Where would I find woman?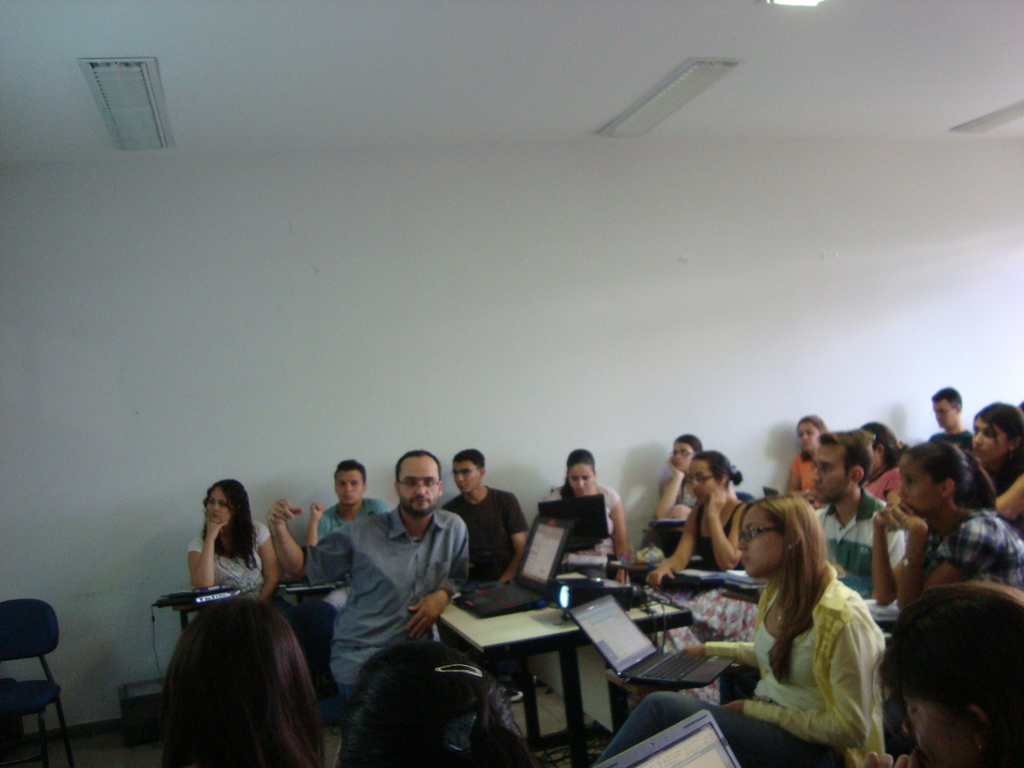
At box=[593, 498, 890, 767].
